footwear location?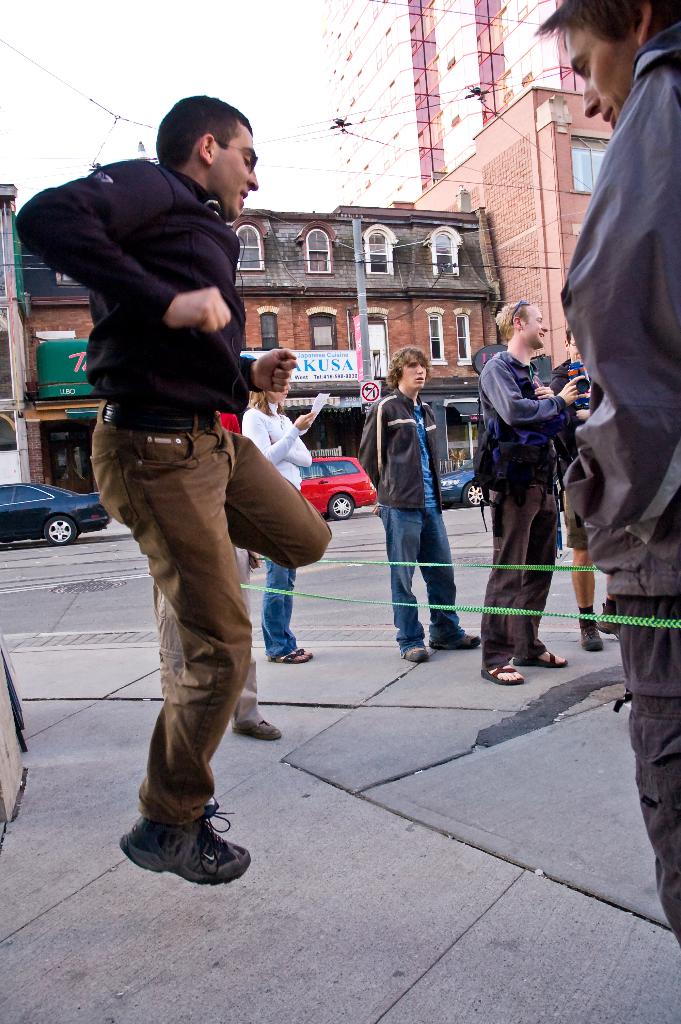
crop(277, 643, 309, 660)
